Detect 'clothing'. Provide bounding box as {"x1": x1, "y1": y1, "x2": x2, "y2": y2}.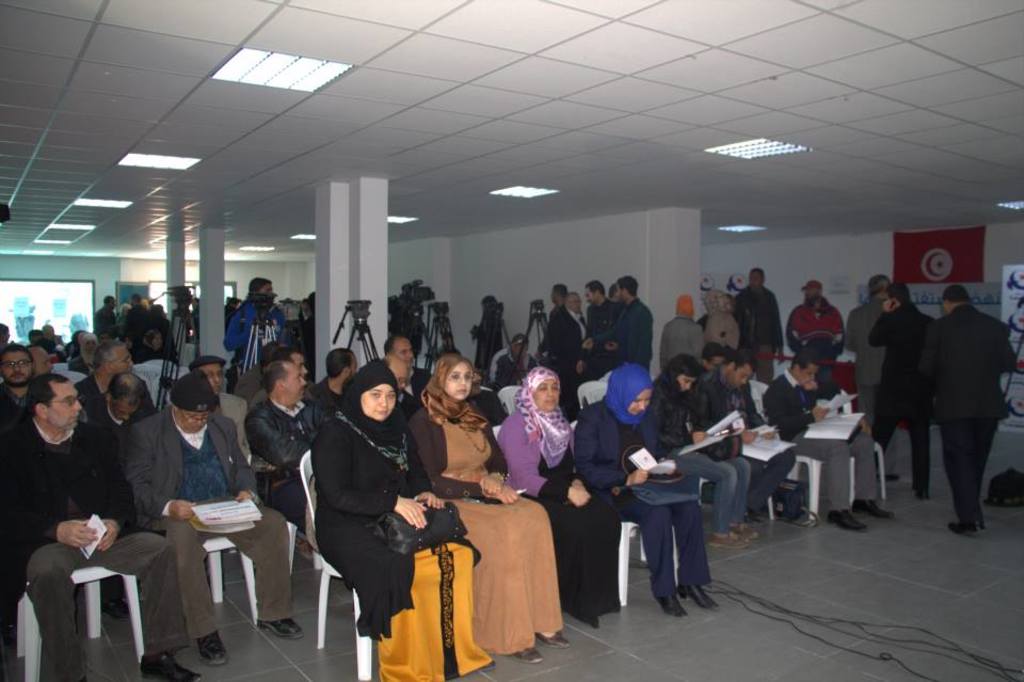
{"x1": 699, "y1": 291, "x2": 746, "y2": 350}.
